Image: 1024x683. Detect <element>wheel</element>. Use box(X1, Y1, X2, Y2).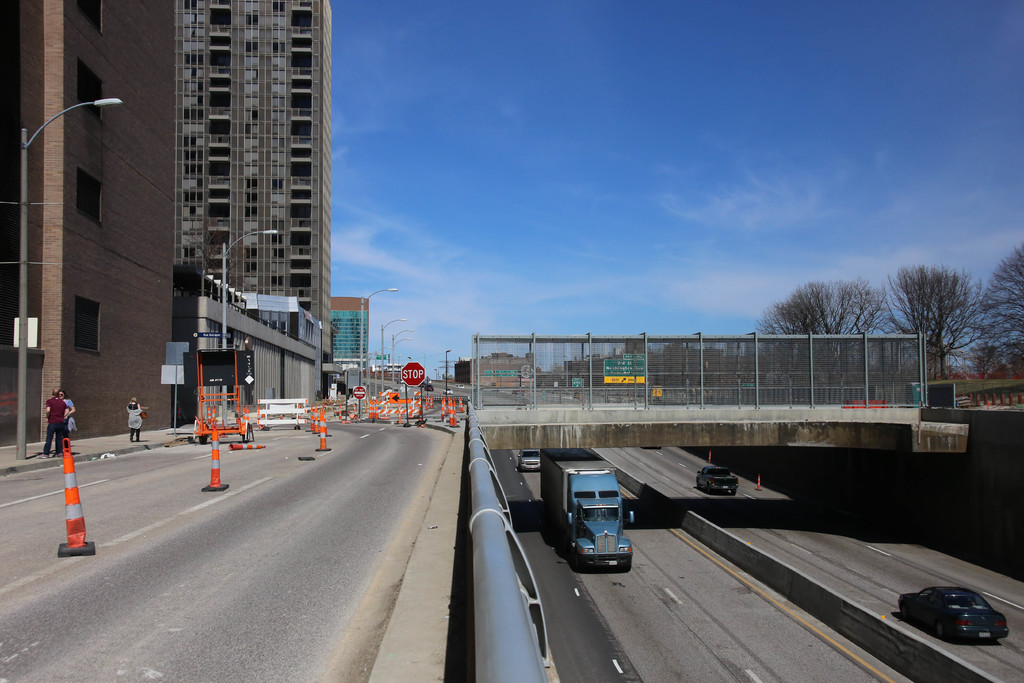
box(196, 432, 207, 447).
